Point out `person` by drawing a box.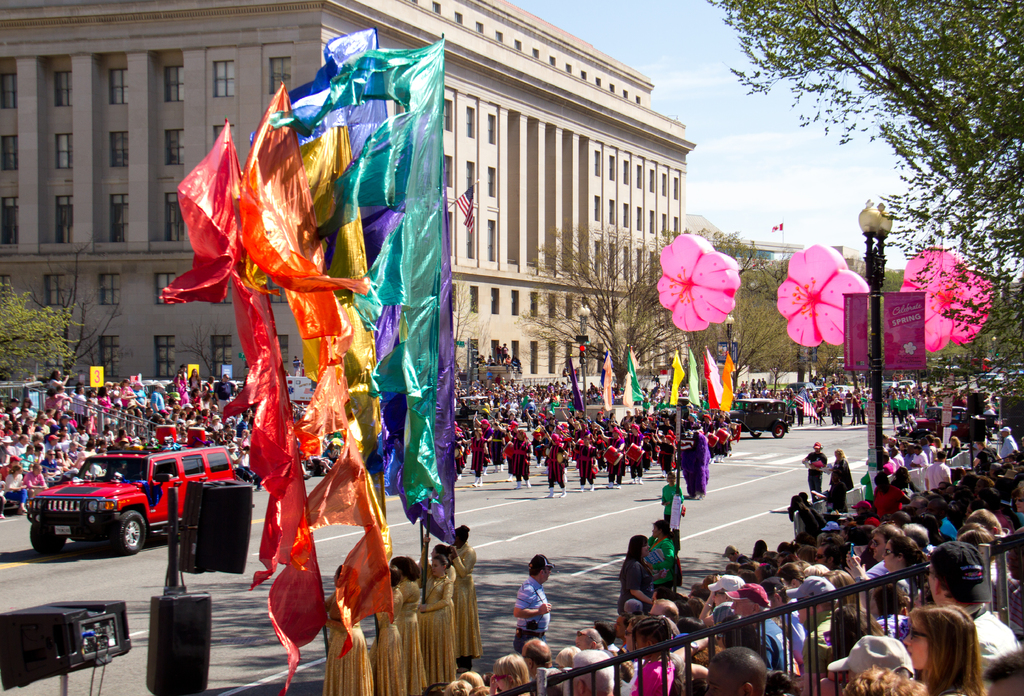
{"x1": 454, "y1": 665, "x2": 483, "y2": 695}.
